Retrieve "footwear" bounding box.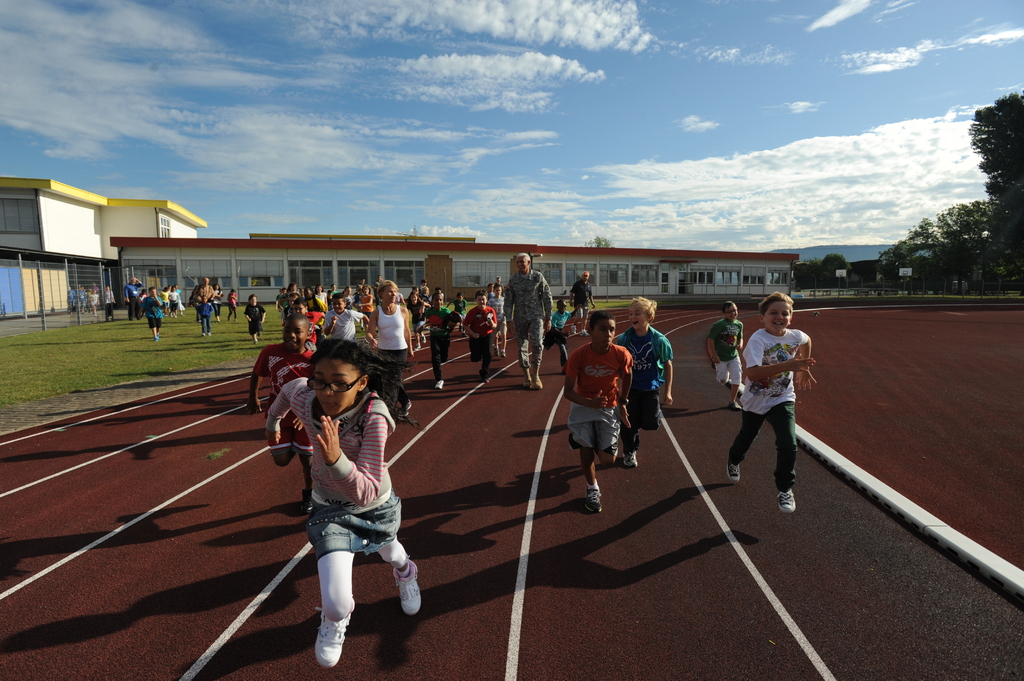
Bounding box: <bbox>434, 377, 442, 383</bbox>.
